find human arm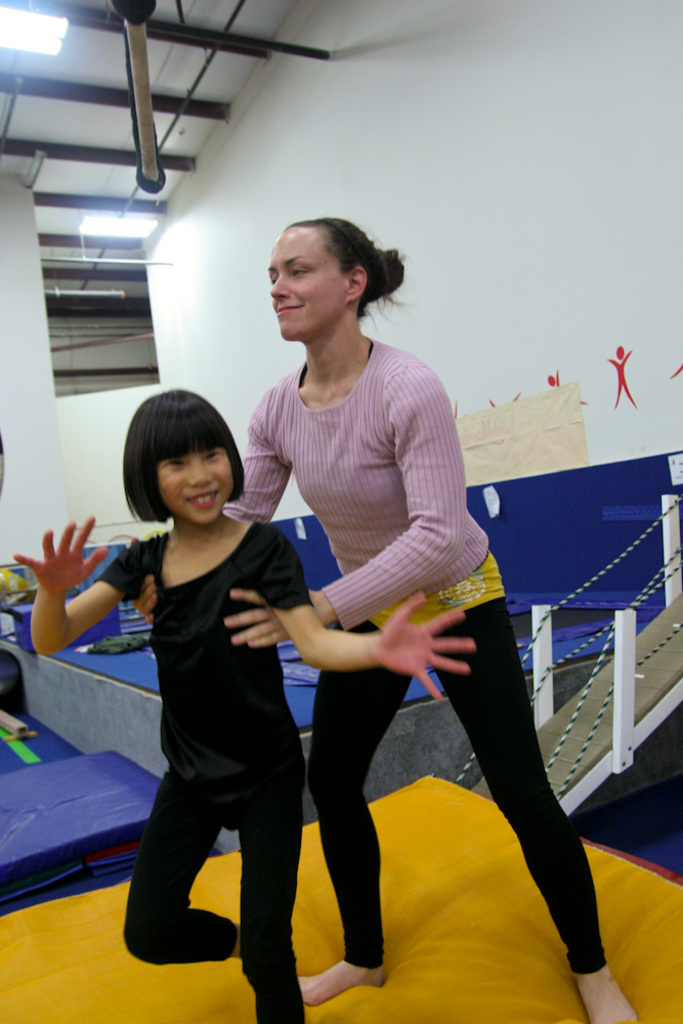
(left=223, top=368, right=465, bottom=653)
